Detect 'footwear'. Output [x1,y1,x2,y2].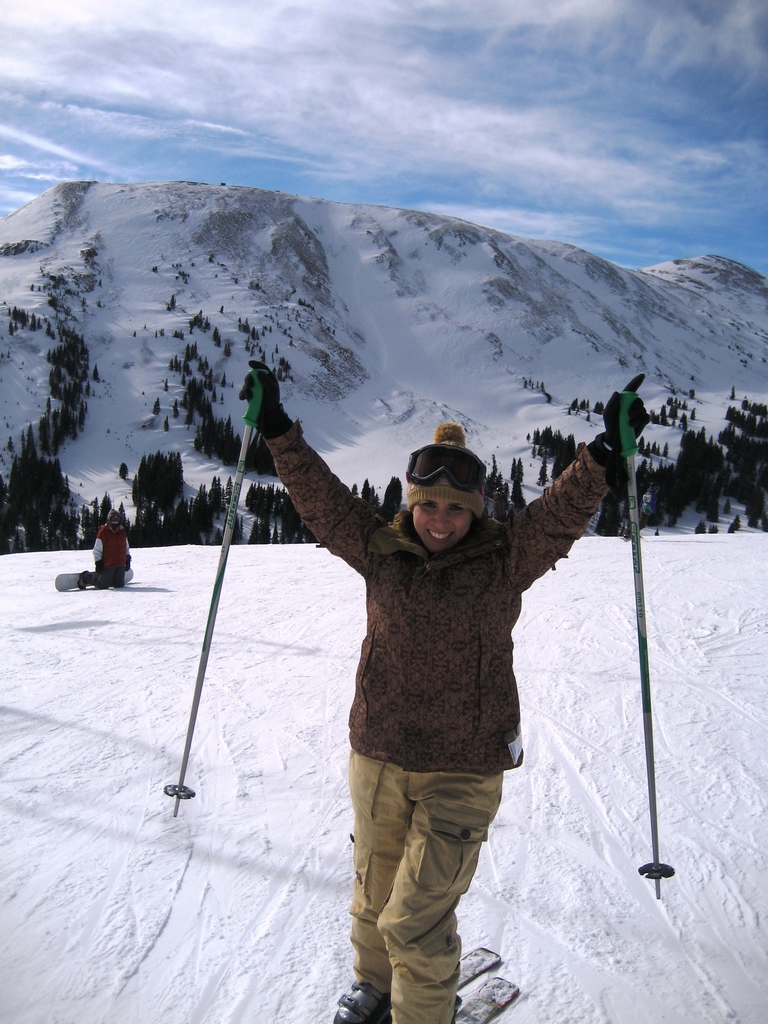
[332,980,389,1023].
